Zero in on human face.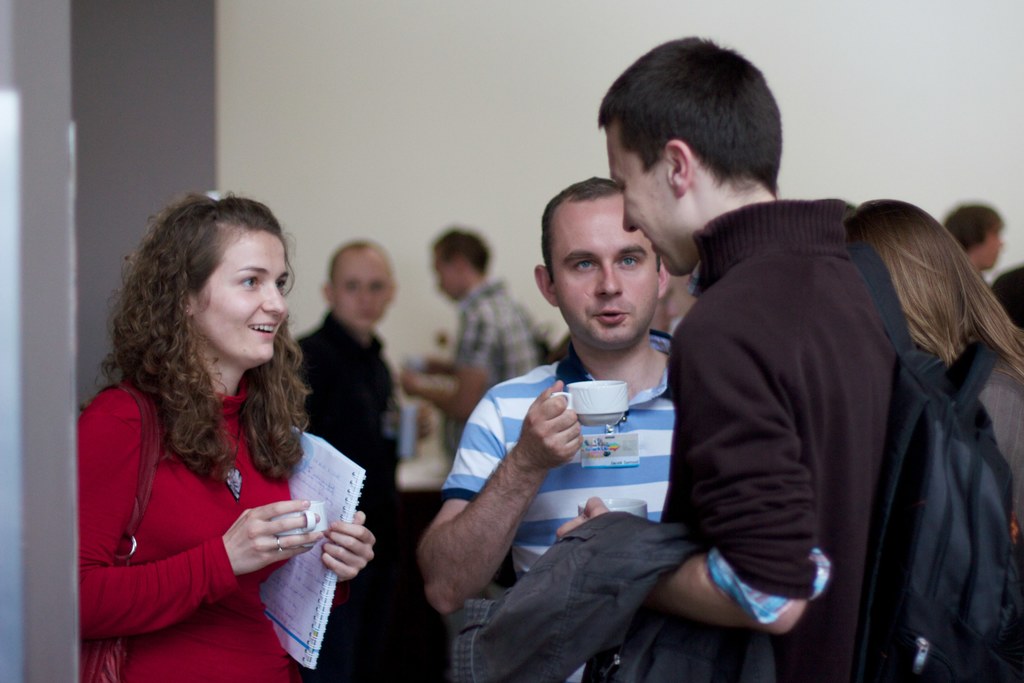
Zeroed in: box=[332, 256, 392, 328].
